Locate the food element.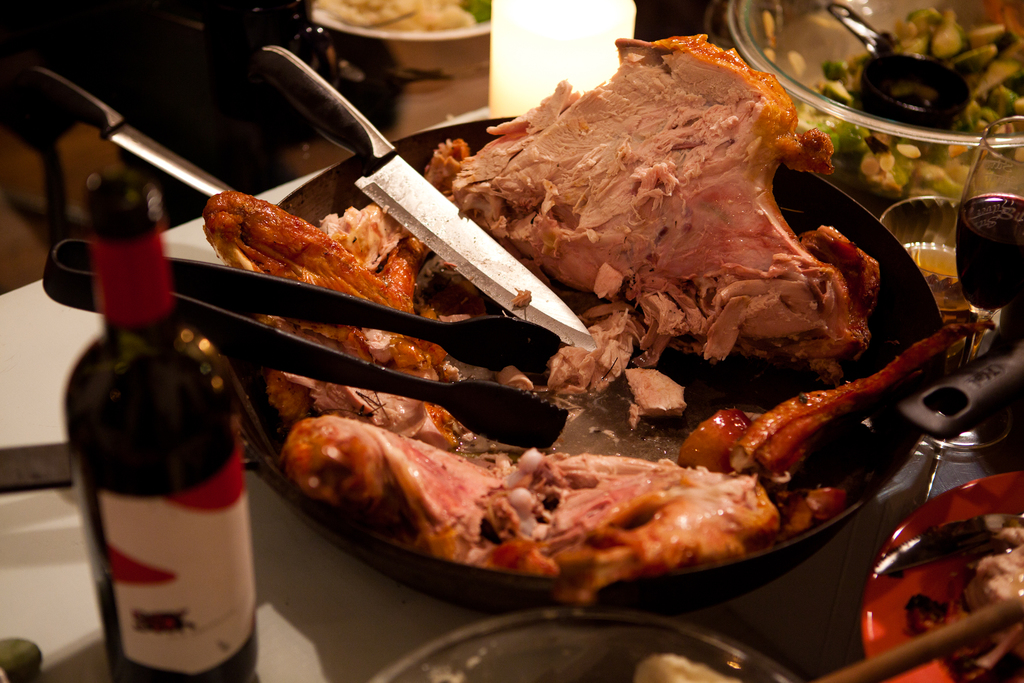
Element bbox: bbox(616, 30, 733, 56).
